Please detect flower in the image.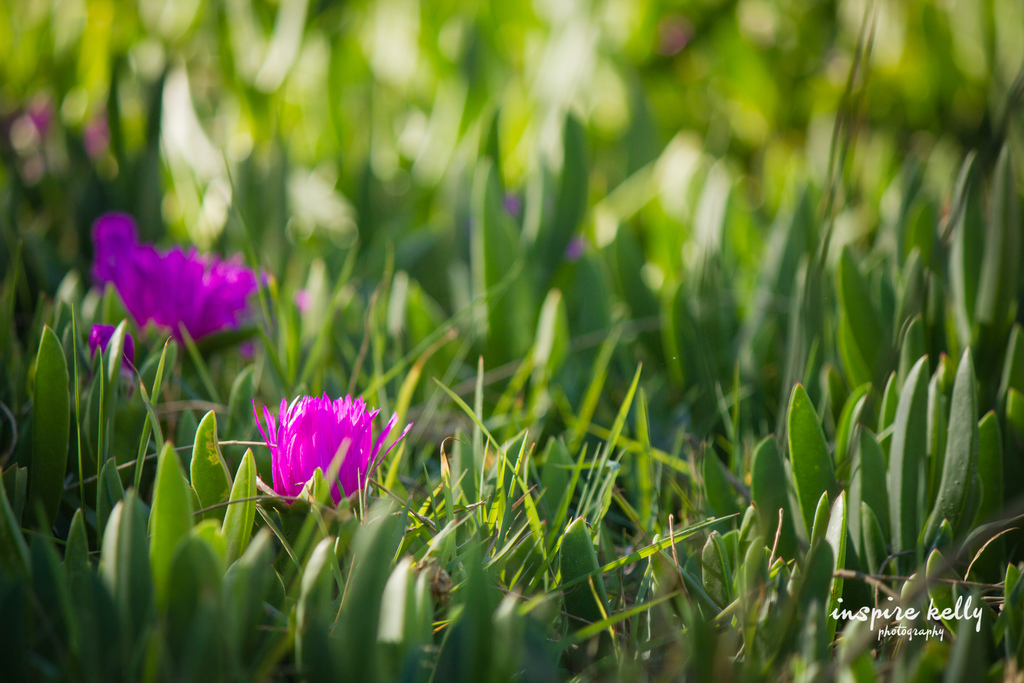
BBox(256, 389, 391, 519).
